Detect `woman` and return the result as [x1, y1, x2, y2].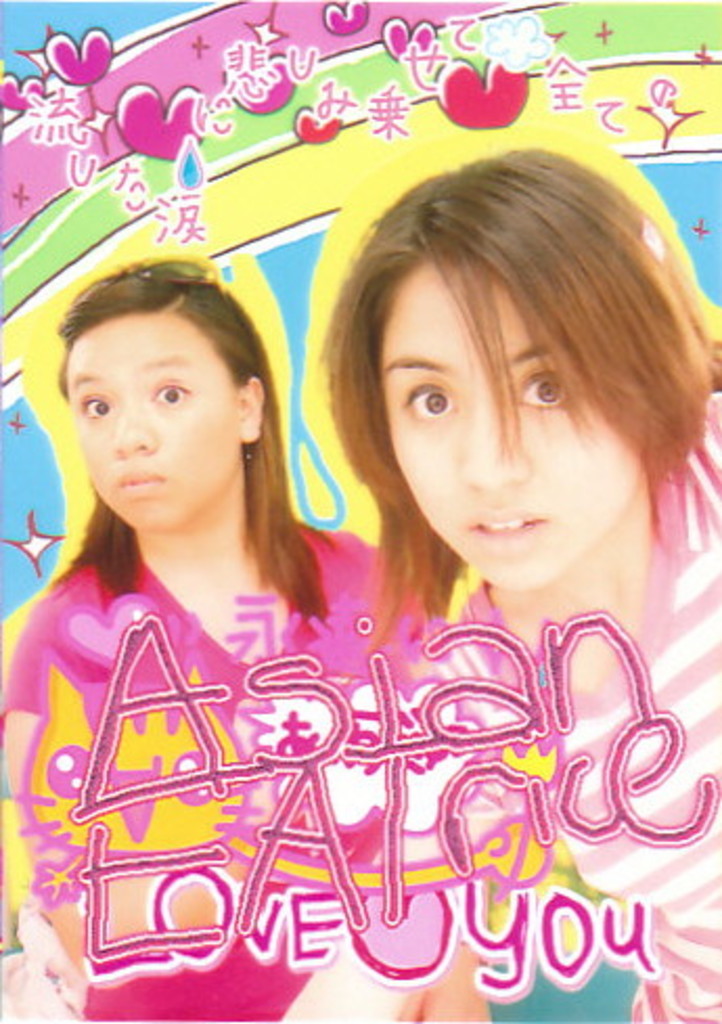
[320, 132, 720, 1022].
